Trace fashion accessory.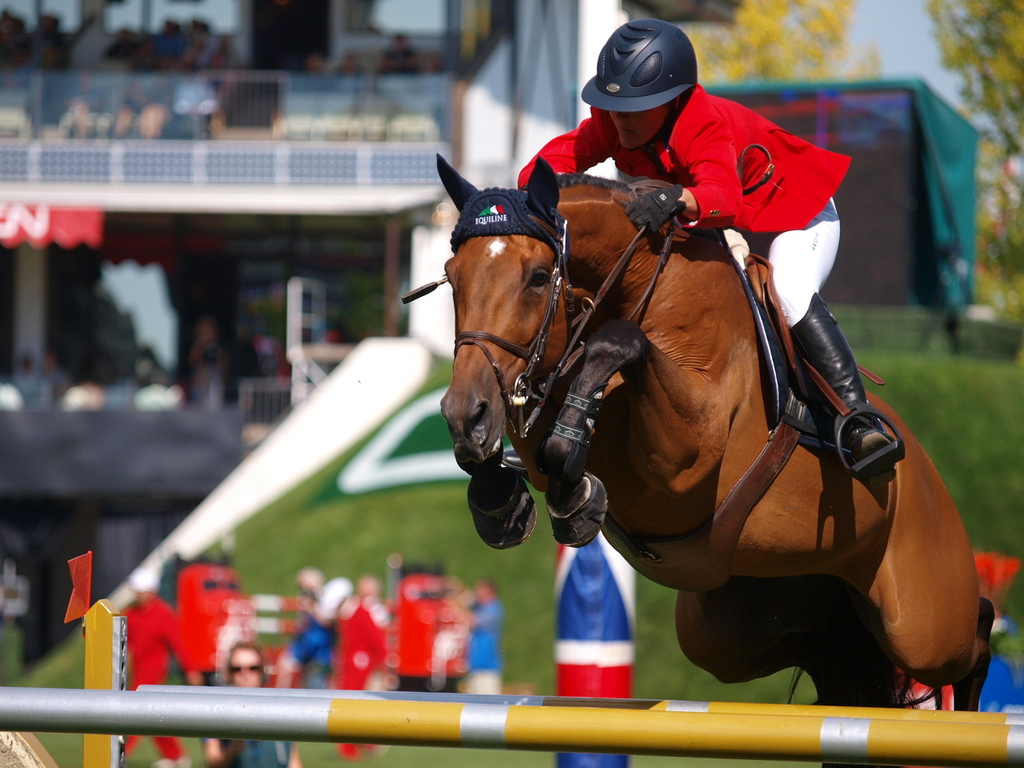
Traced to box(227, 666, 260, 675).
